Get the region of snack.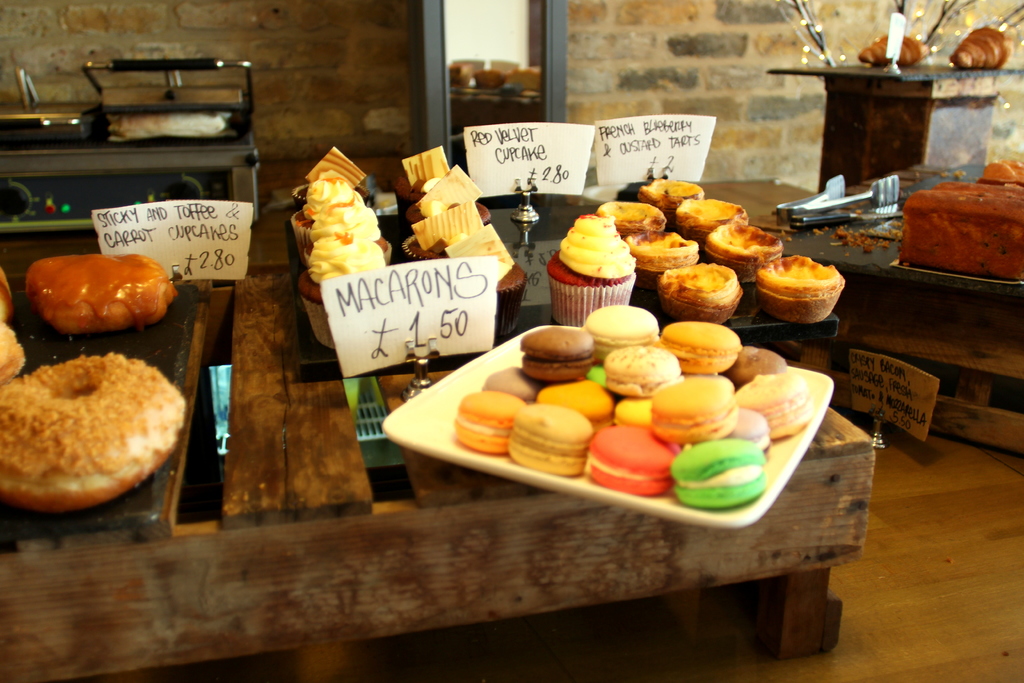
0,350,182,506.
